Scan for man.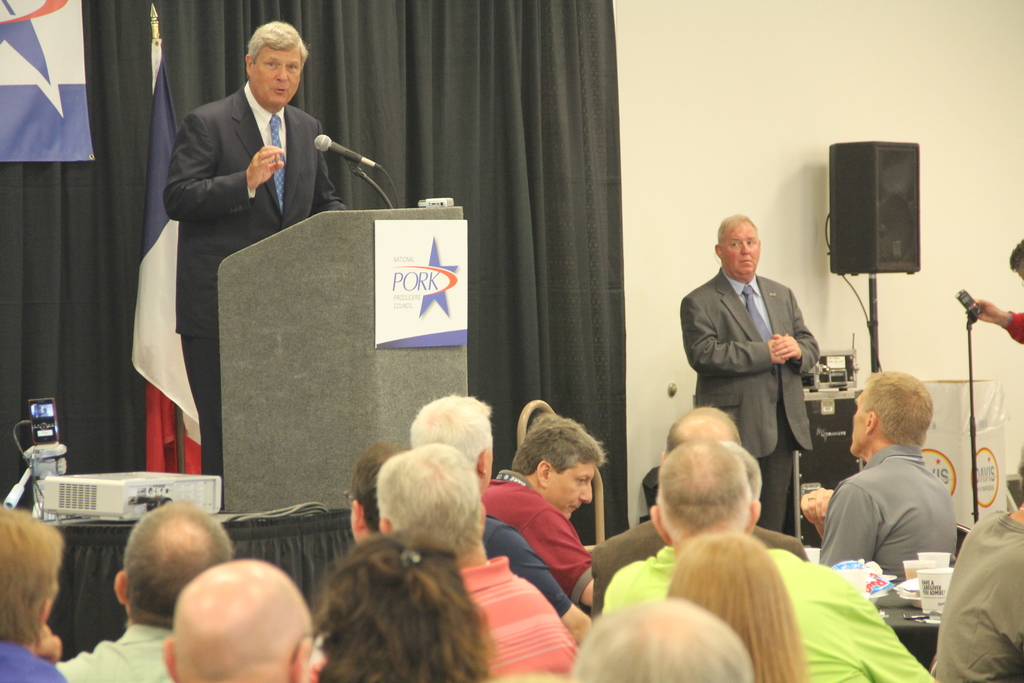
Scan result: bbox=[970, 233, 1023, 343].
